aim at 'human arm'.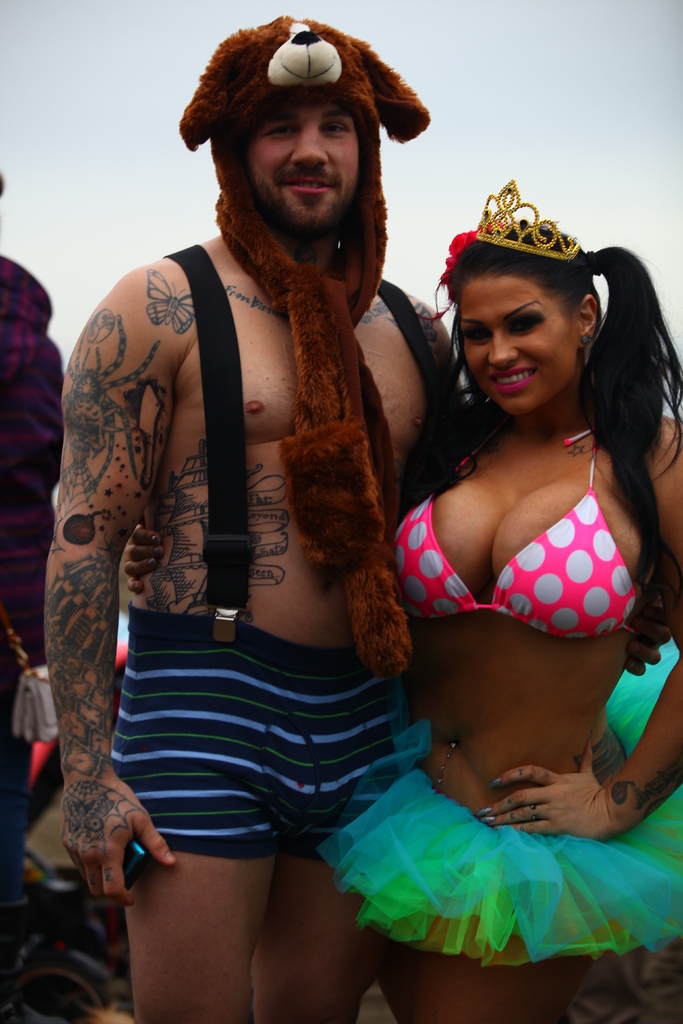
Aimed at {"left": 489, "top": 449, "right": 682, "bottom": 848}.
